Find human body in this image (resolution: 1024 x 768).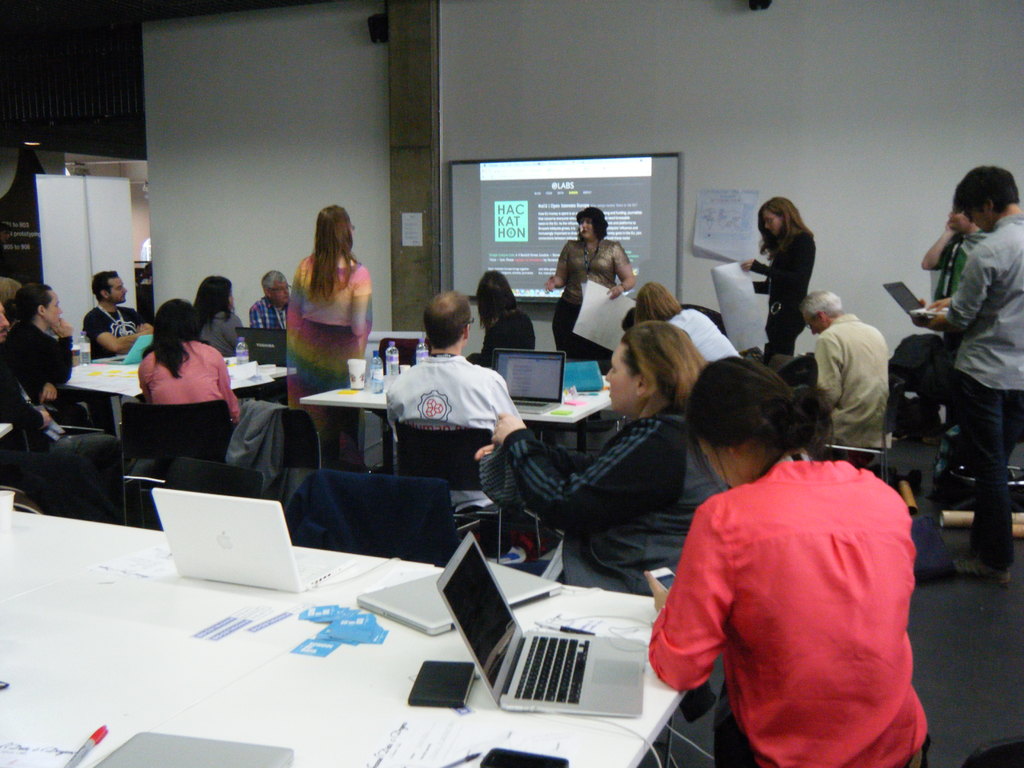
bbox=[370, 292, 530, 494].
